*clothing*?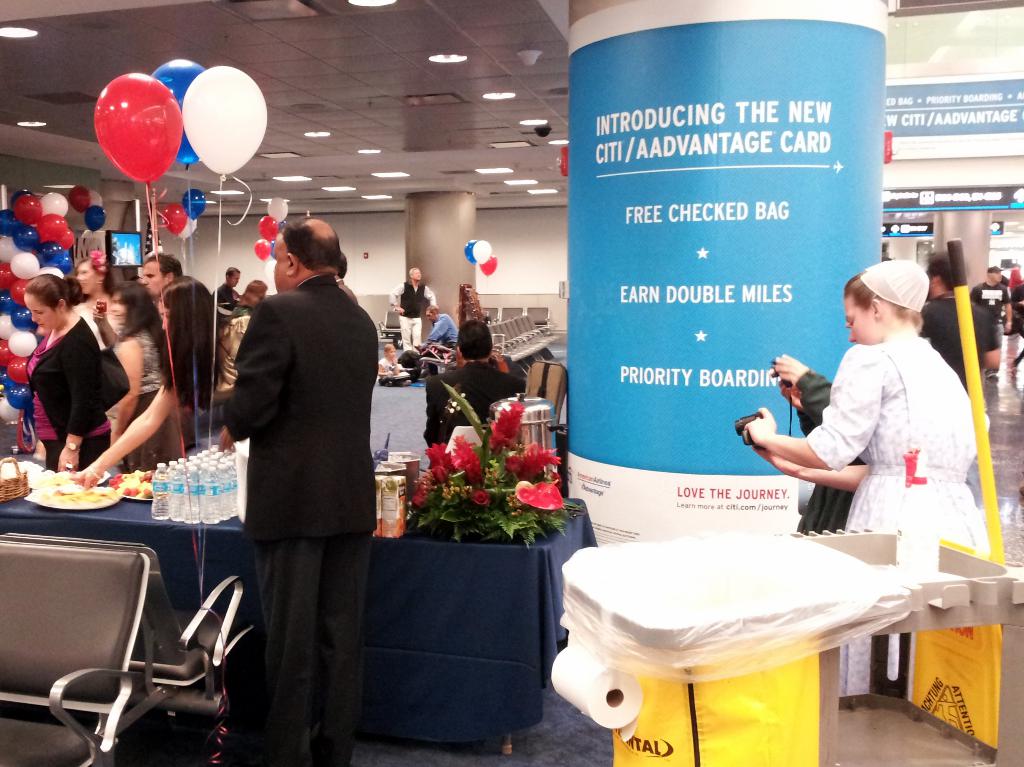
777, 306, 984, 576
